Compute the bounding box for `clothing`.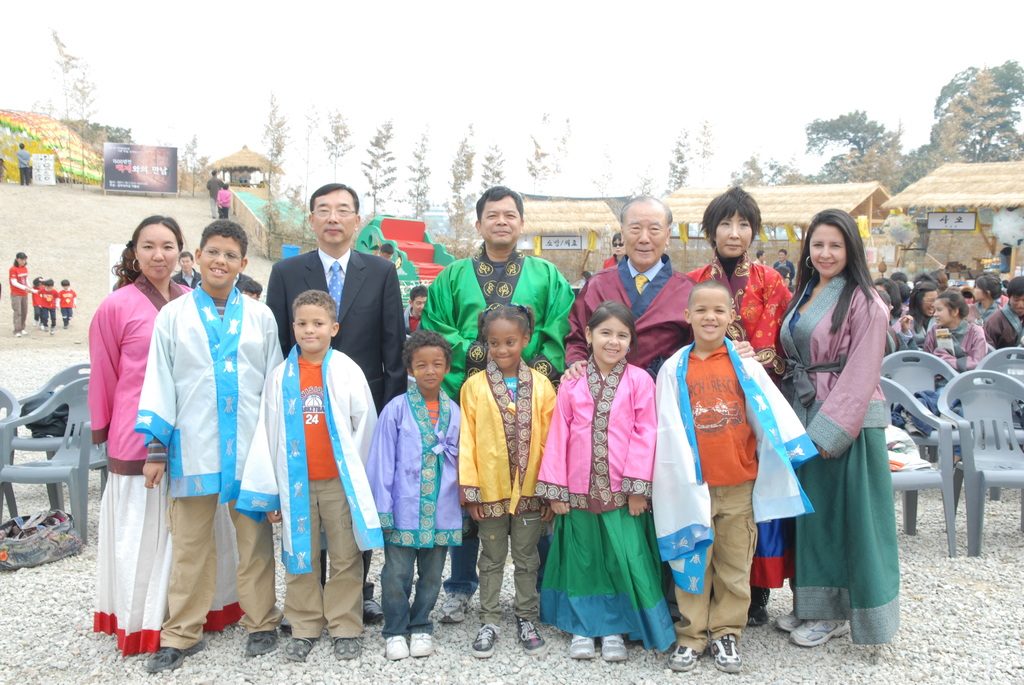
<box>922,318,988,374</box>.
